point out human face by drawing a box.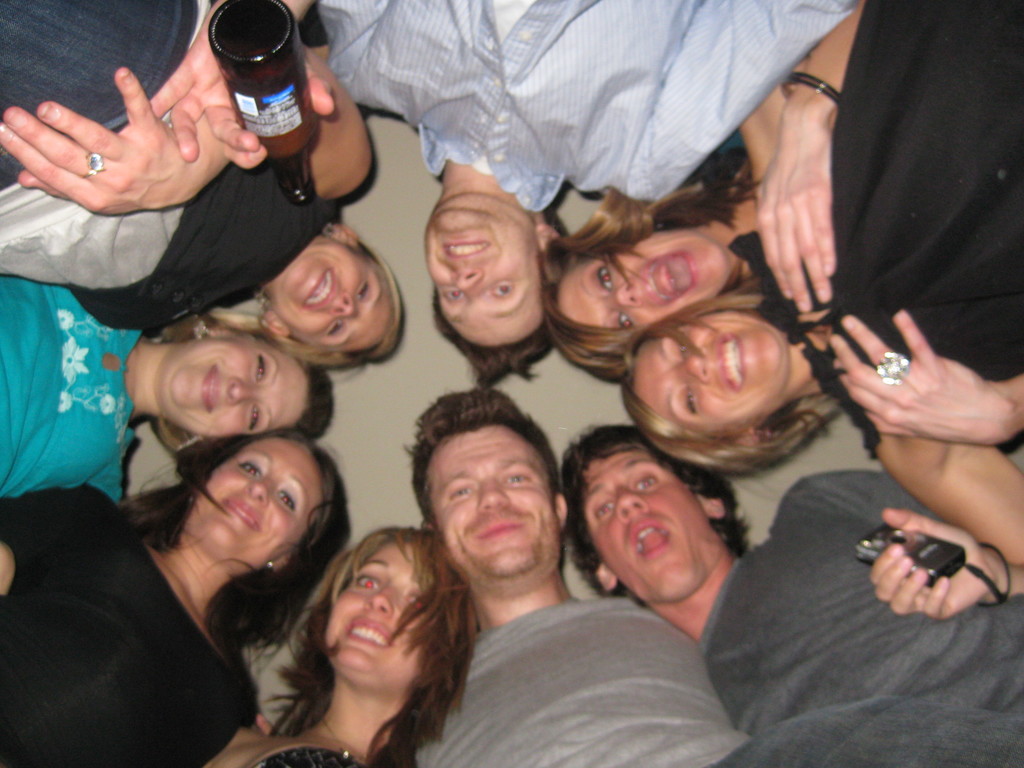
[left=429, top=433, right=562, bottom=582].
